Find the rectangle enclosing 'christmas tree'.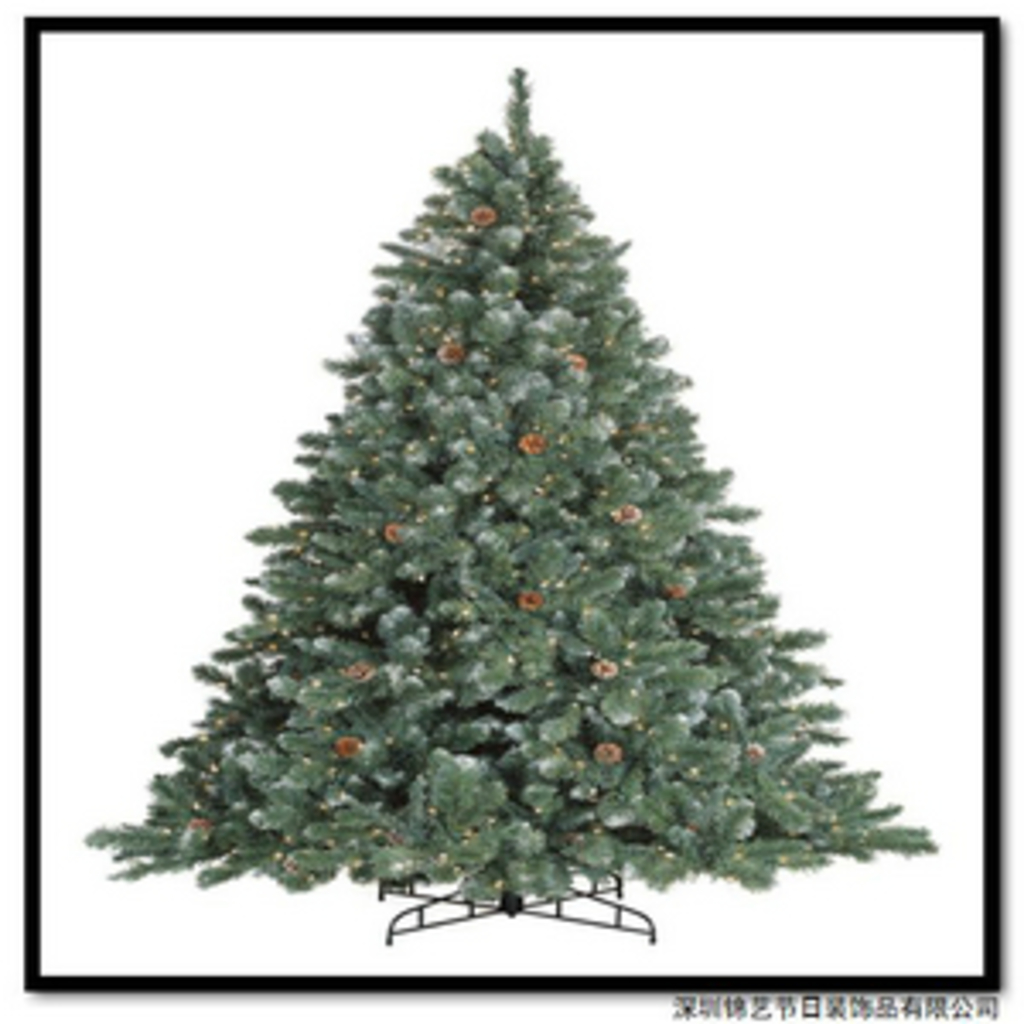
[x1=75, y1=65, x2=942, y2=928].
